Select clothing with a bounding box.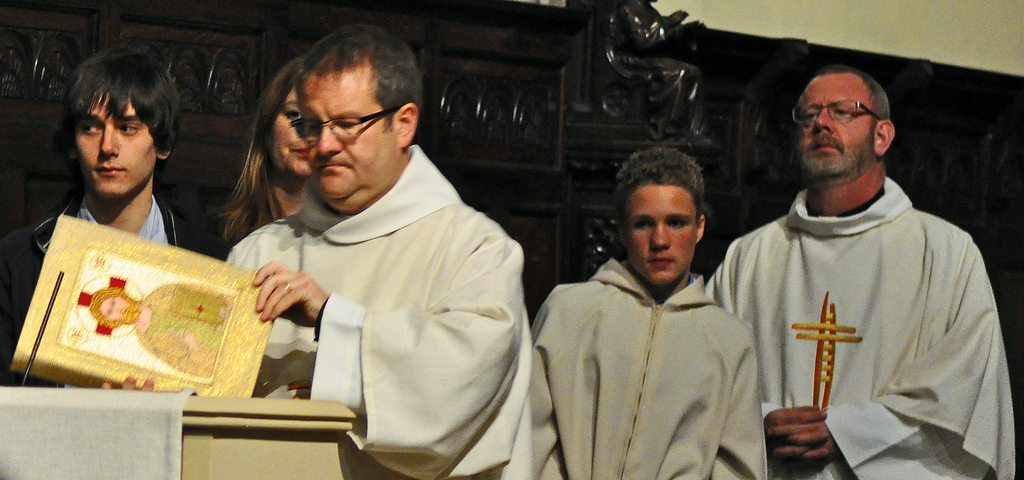
181, 180, 308, 248.
